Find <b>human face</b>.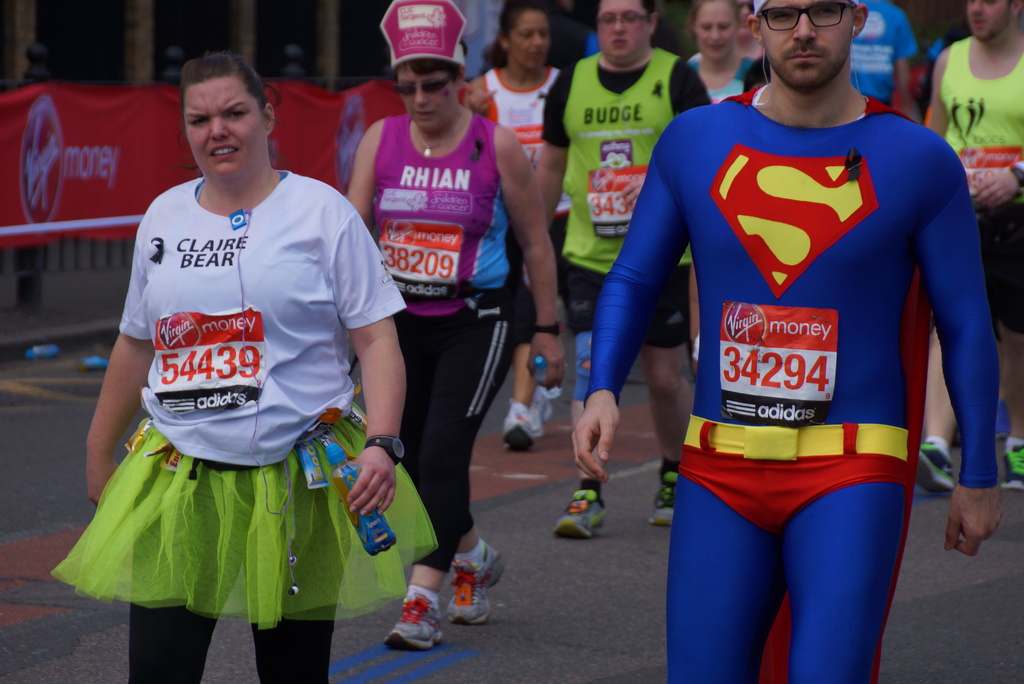
<bbox>757, 0, 853, 85</bbox>.
